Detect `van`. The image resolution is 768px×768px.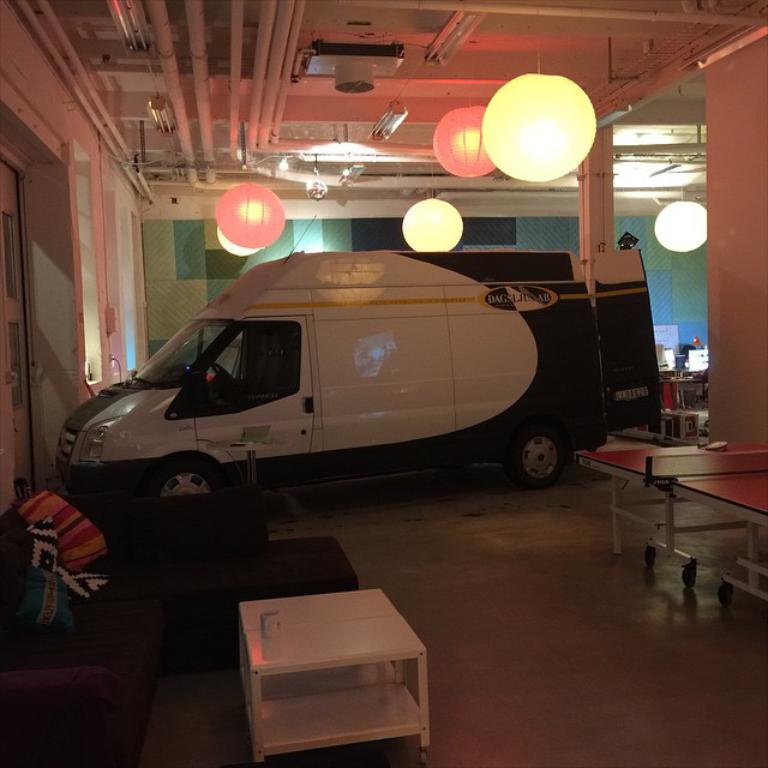
bbox=[50, 210, 664, 494].
